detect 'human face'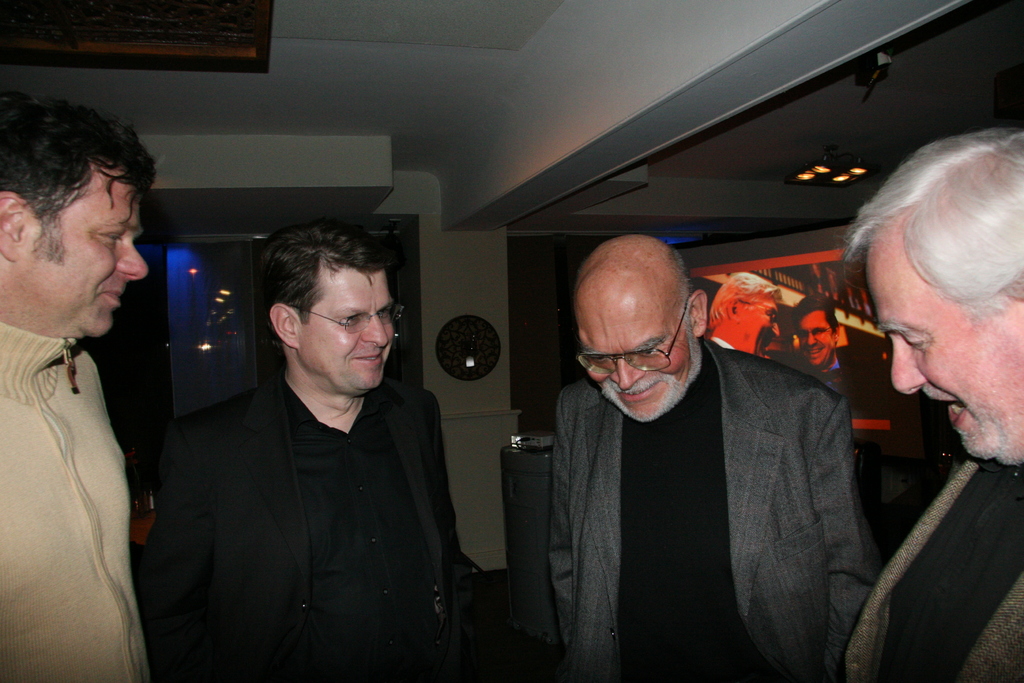
box=[577, 282, 690, 422]
